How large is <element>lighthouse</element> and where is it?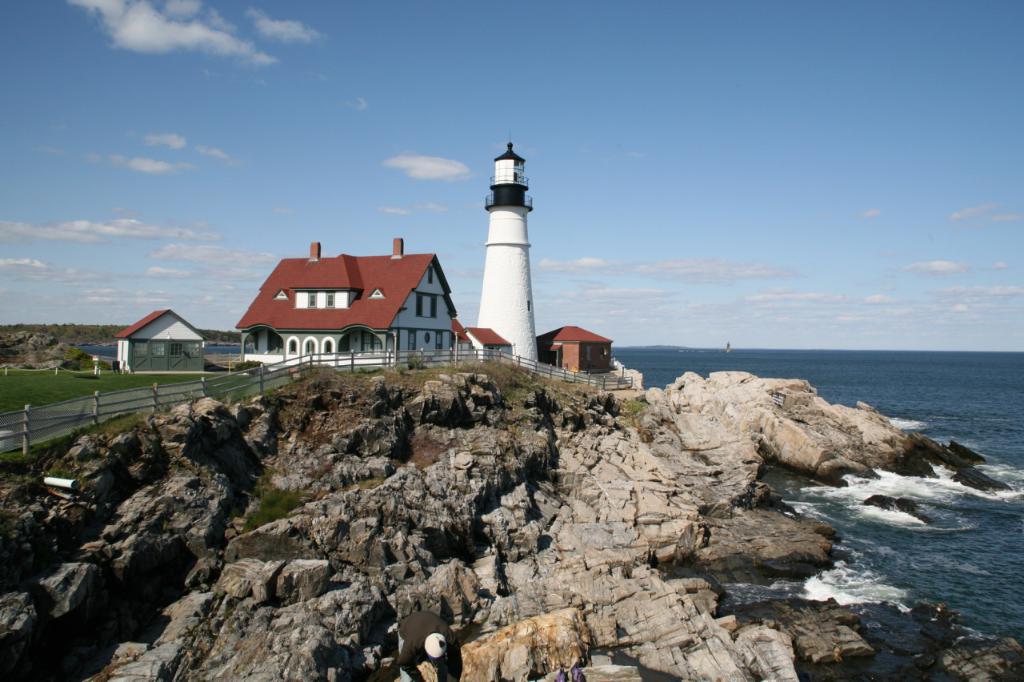
Bounding box: (474,134,537,364).
